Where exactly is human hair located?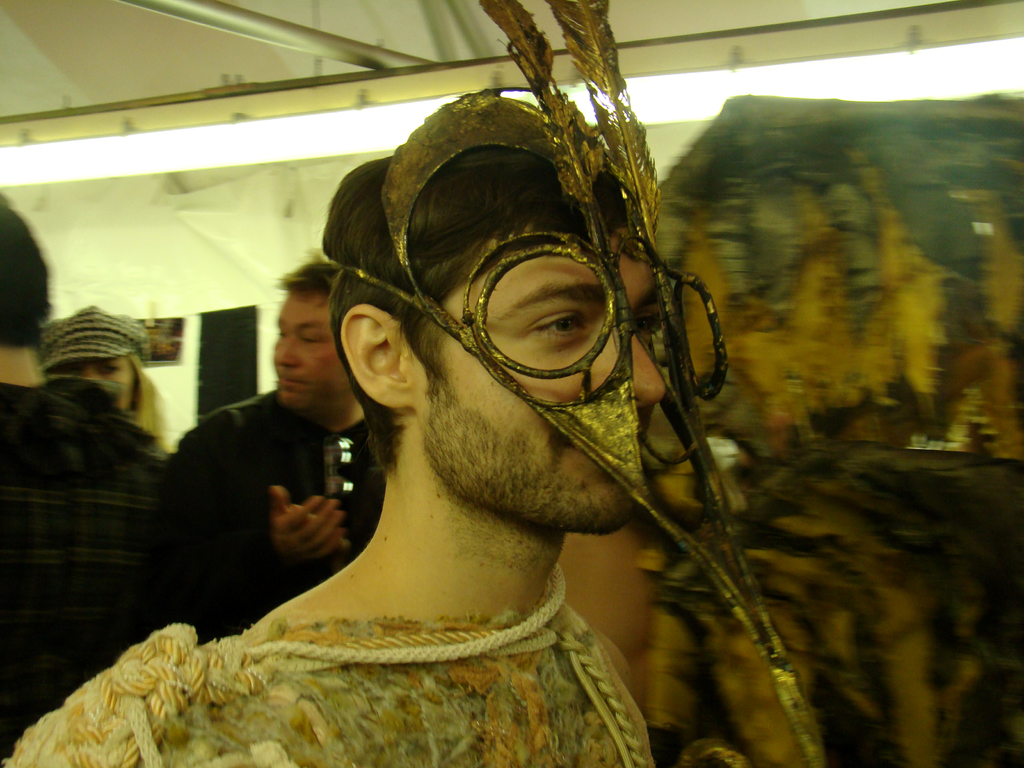
Its bounding box is [0, 186, 54, 349].
